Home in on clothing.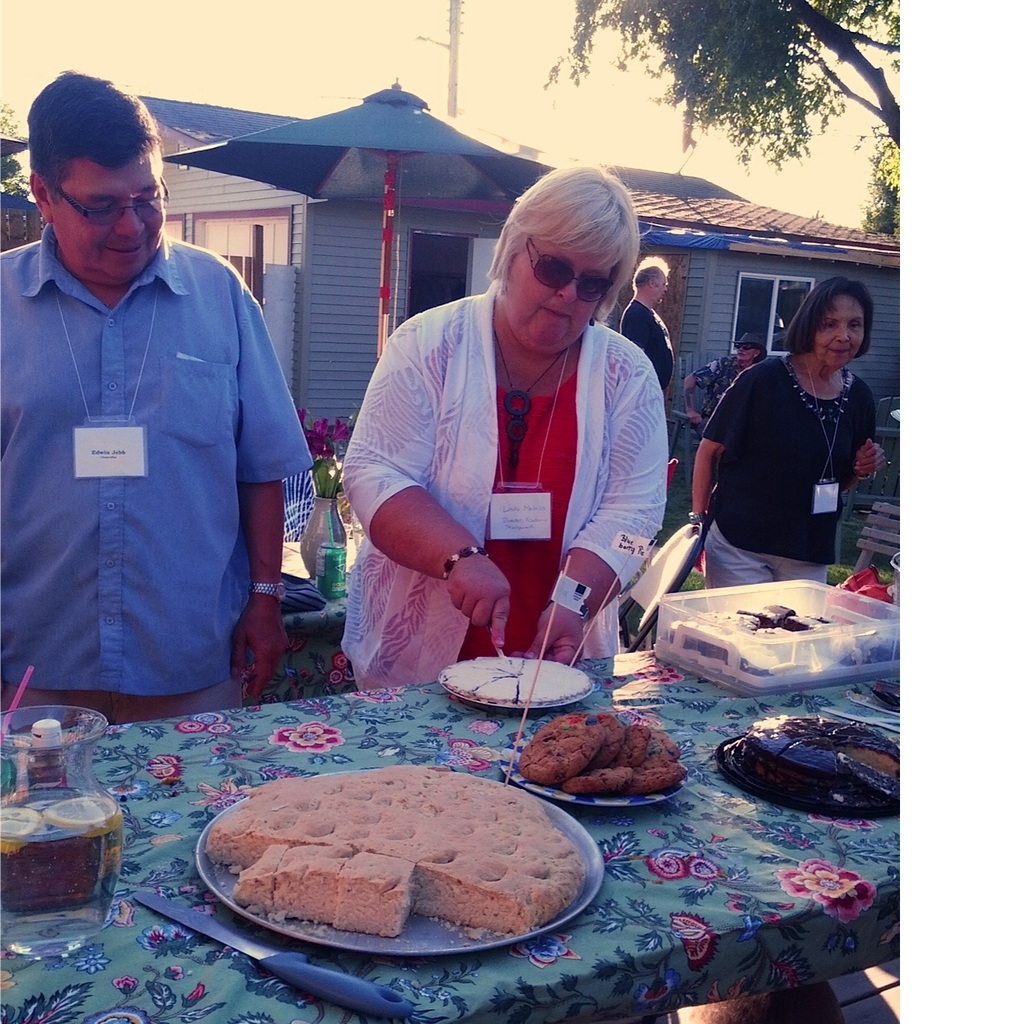
Homed in at rect(614, 288, 678, 392).
